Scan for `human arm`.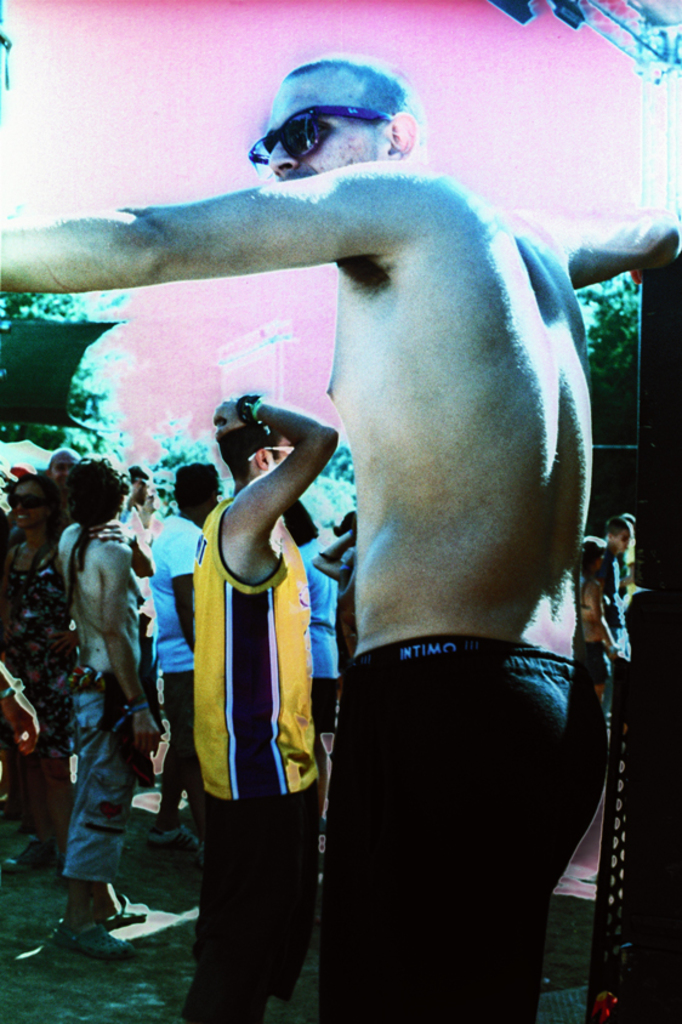
Scan result: (left=0, top=161, right=398, bottom=295).
